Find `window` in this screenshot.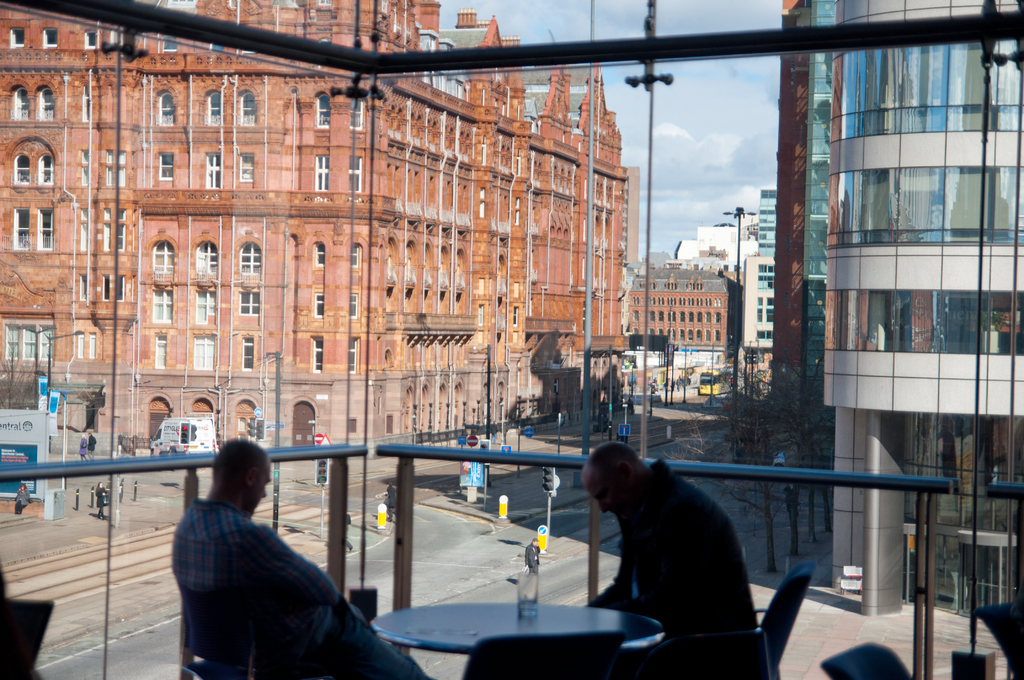
The bounding box for `window` is 152, 239, 170, 275.
